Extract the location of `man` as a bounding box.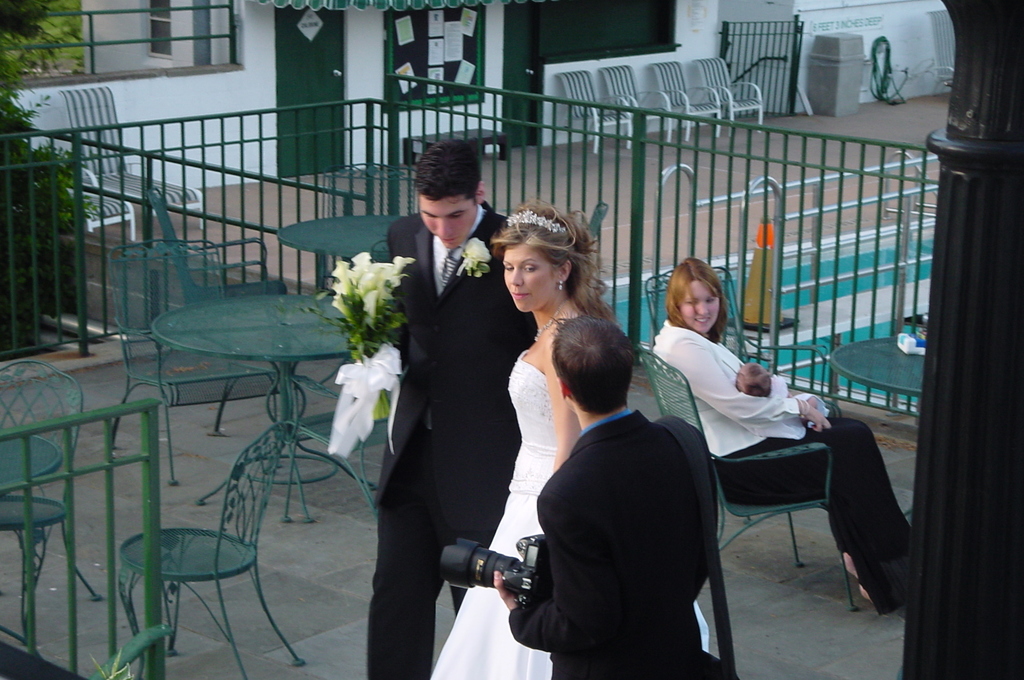
pyautogui.locateOnScreen(358, 134, 530, 679).
